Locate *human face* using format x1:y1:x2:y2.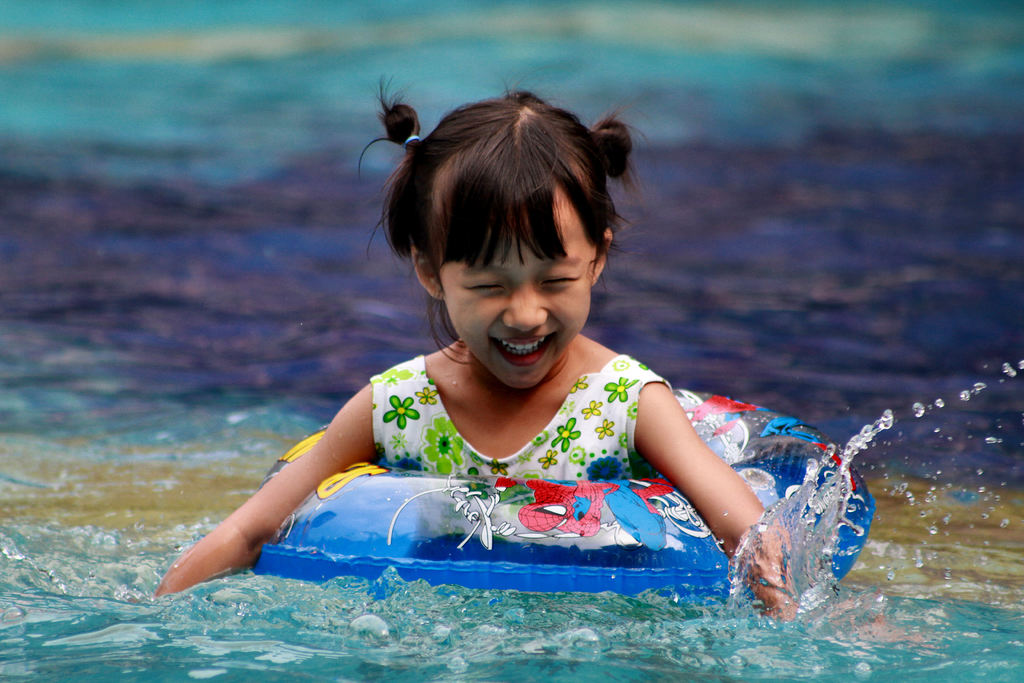
445:185:598:385.
